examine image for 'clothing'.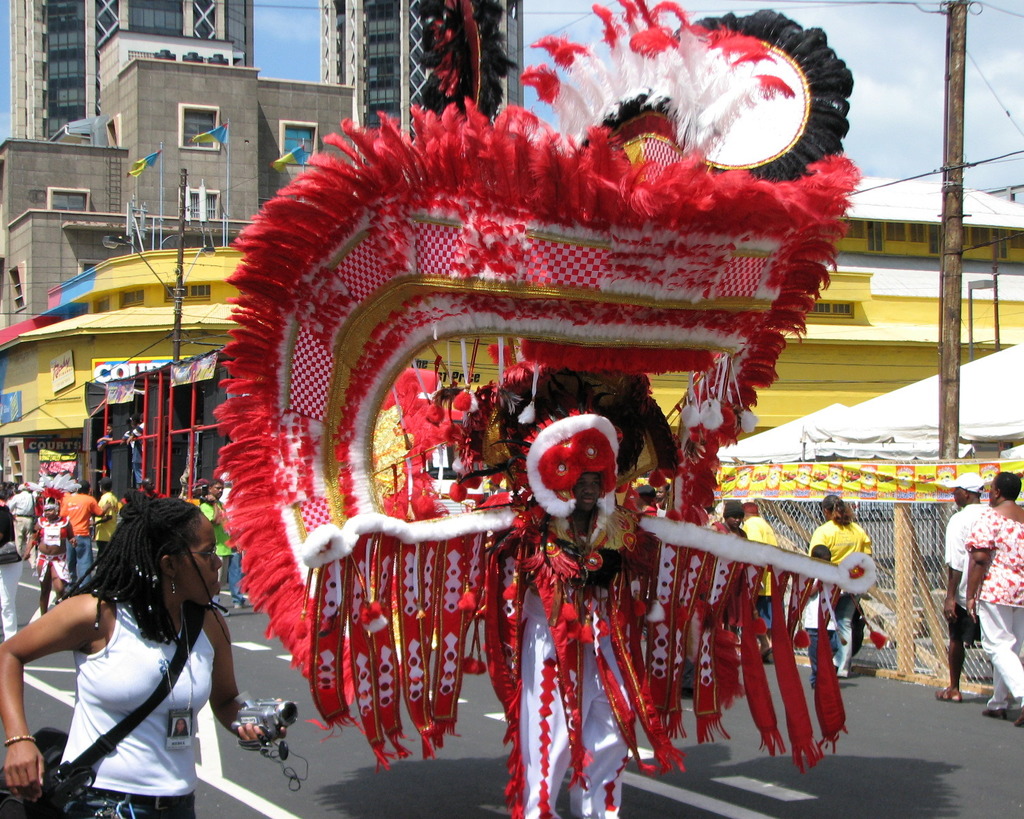
Examination result: [left=735, top=510, right=780, bottom=642].
